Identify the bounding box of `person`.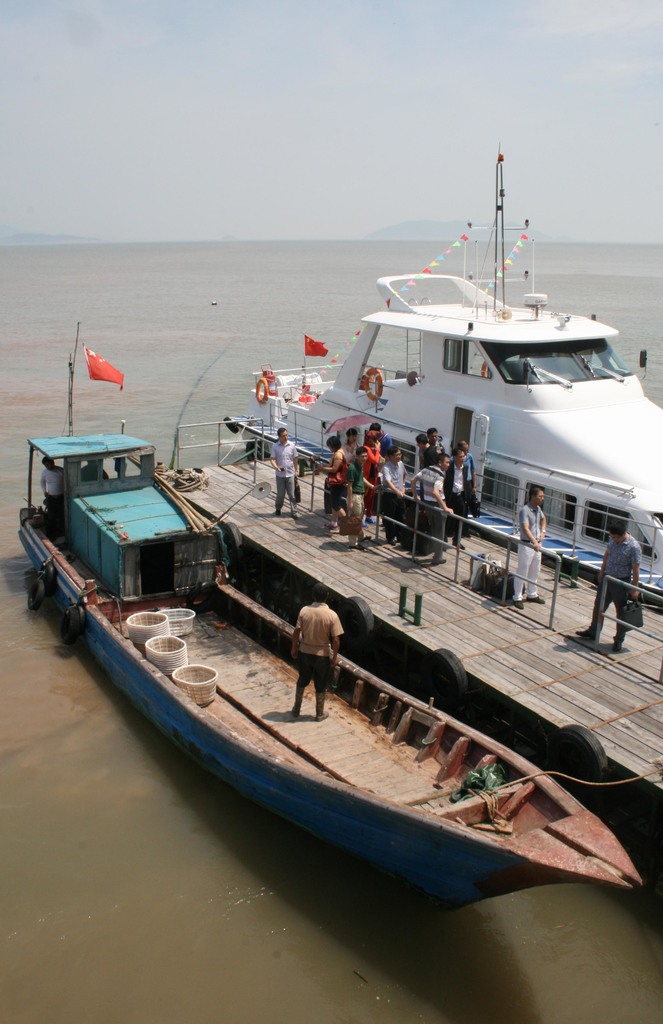
{"left": 321, "top": 428, "right": 345, "bottom": 529}.
